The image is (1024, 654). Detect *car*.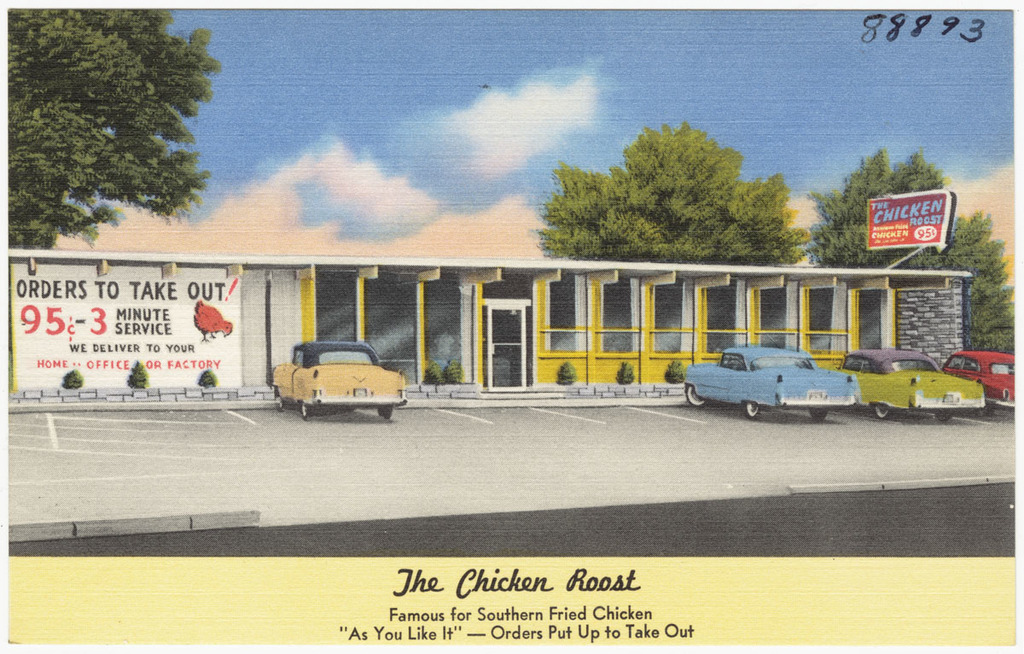
Detection: x1=948 y1=349 x2=1022 y2=406.
